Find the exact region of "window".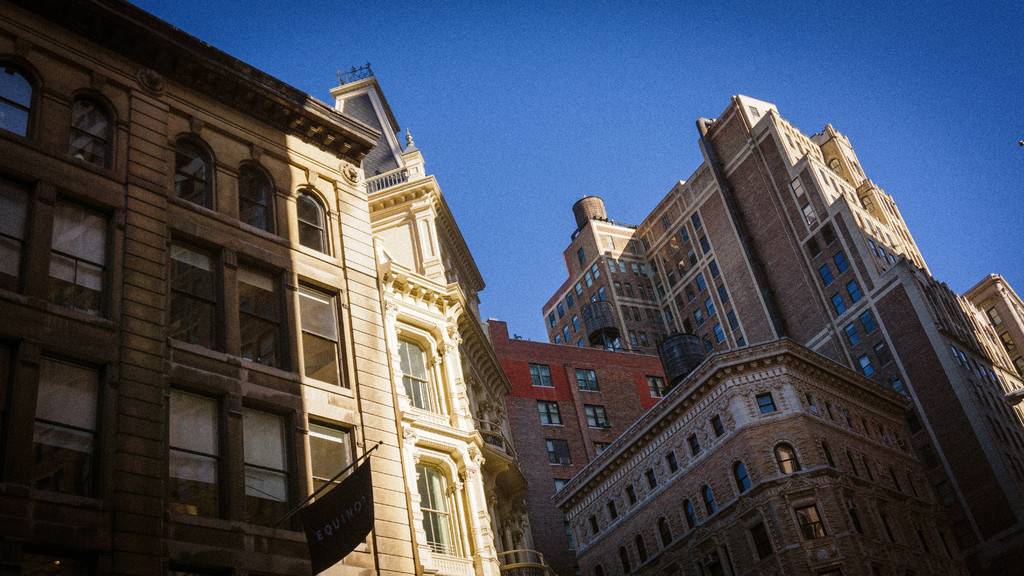
Exact region: <box>826,403,833,420</box>.
